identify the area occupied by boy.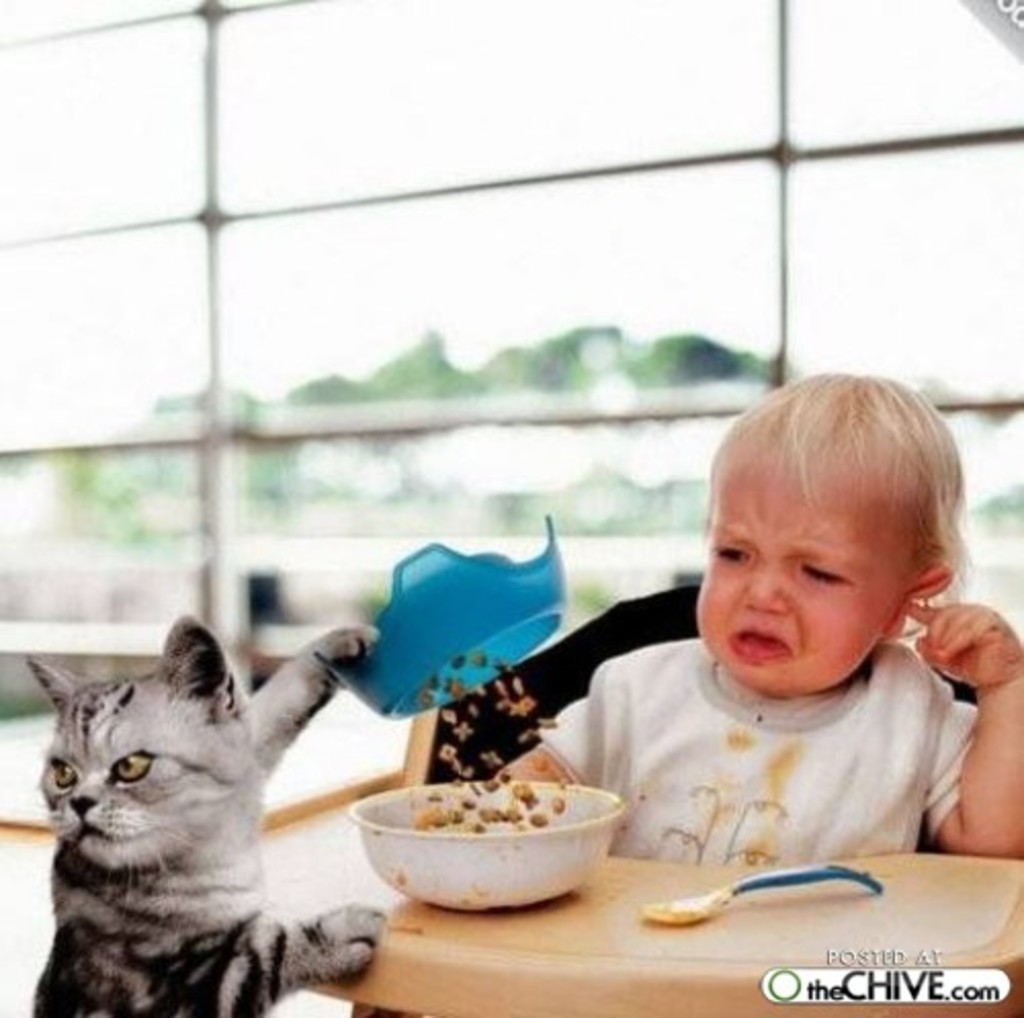
Area: <box>500,367,1022,868</box>.
